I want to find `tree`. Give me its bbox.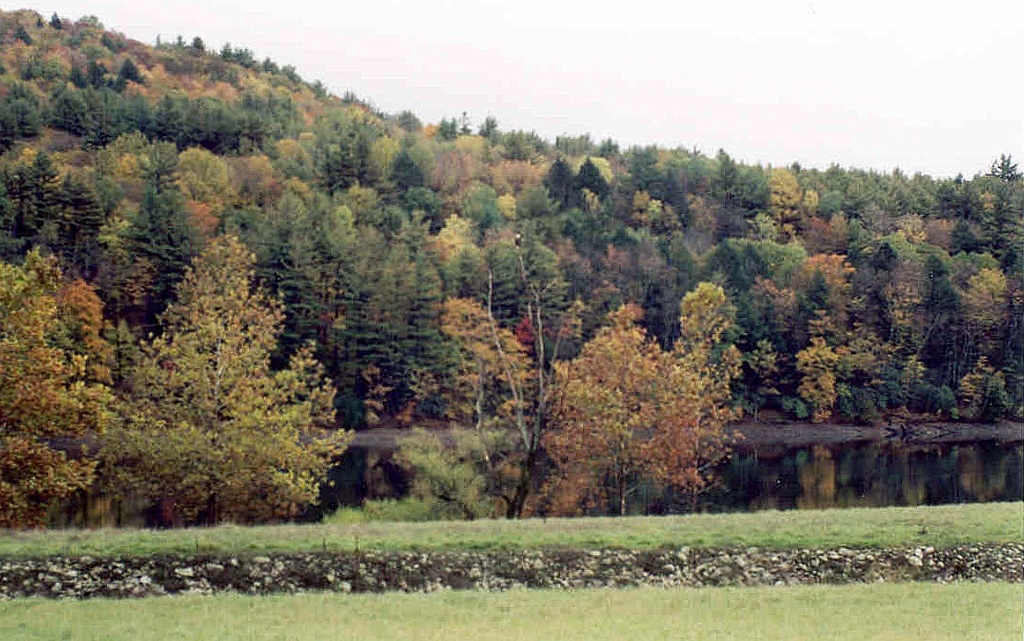
pyautogui.locateOnScreen(798, 213, 859, 246).
